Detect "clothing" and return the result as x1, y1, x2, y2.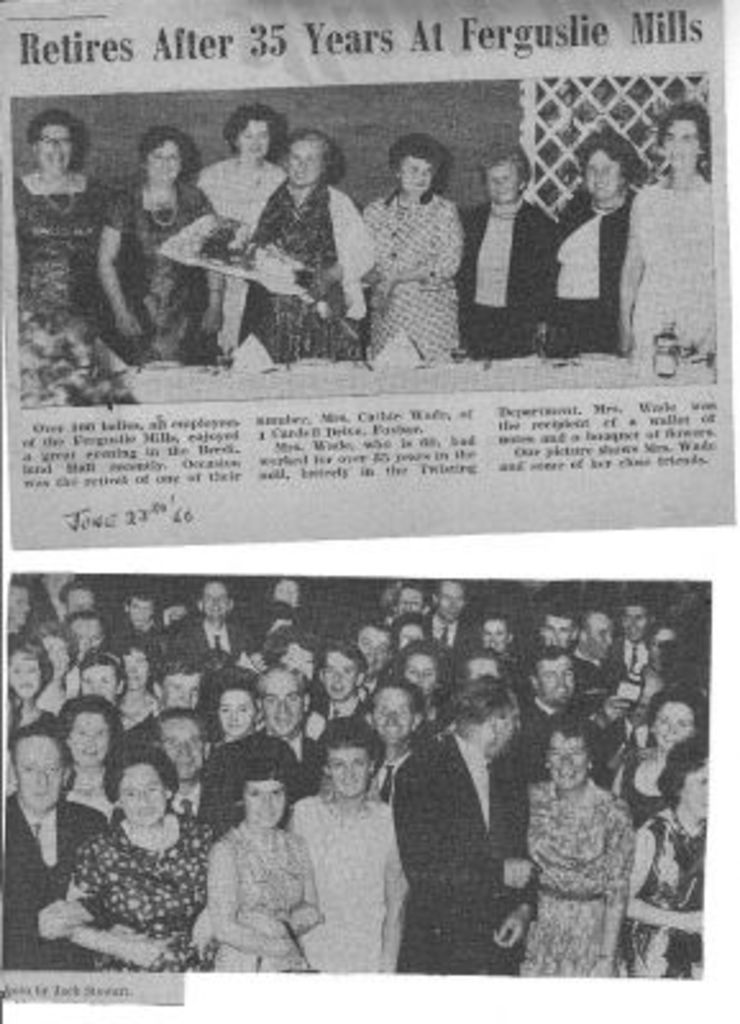
195, 154, 259, 340.
